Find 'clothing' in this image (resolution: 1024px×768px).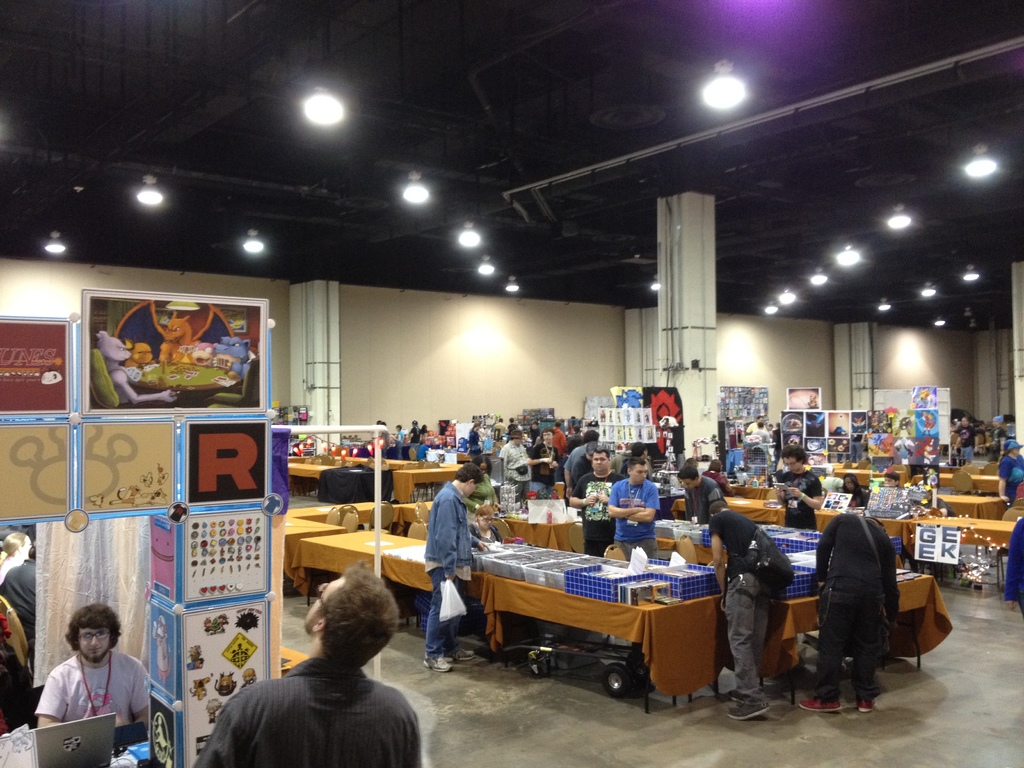
<bbox>749, 425, 767, 445</bbox>.
